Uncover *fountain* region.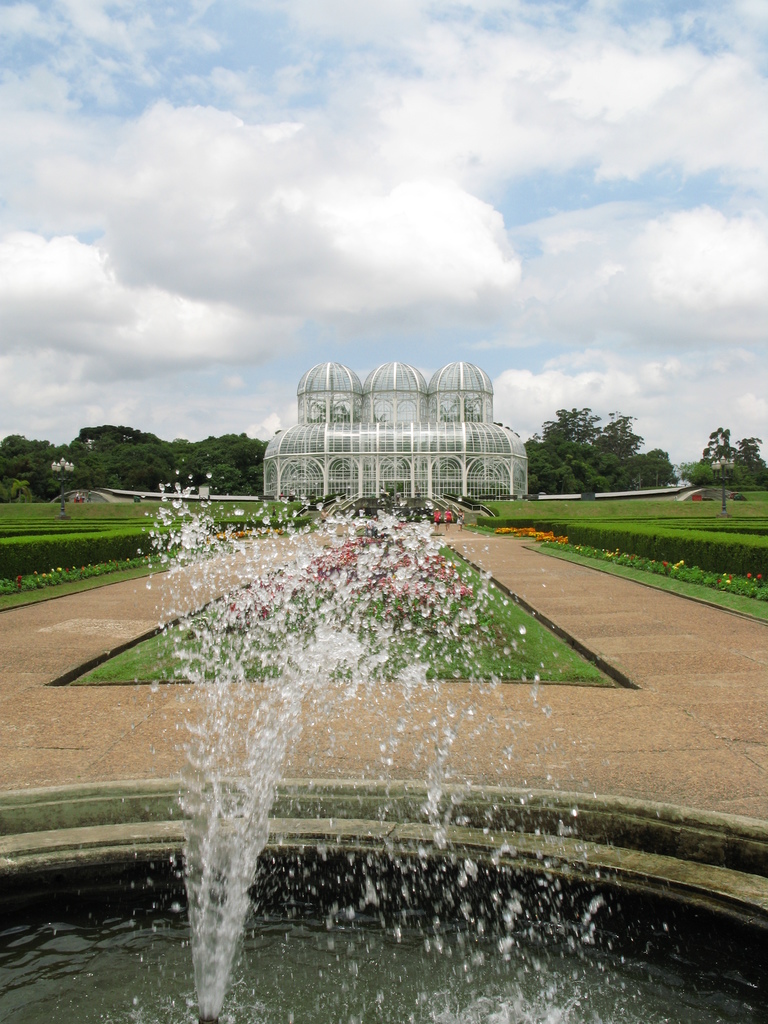
Uncovered: BBox(75, 487, 642, 1020).
